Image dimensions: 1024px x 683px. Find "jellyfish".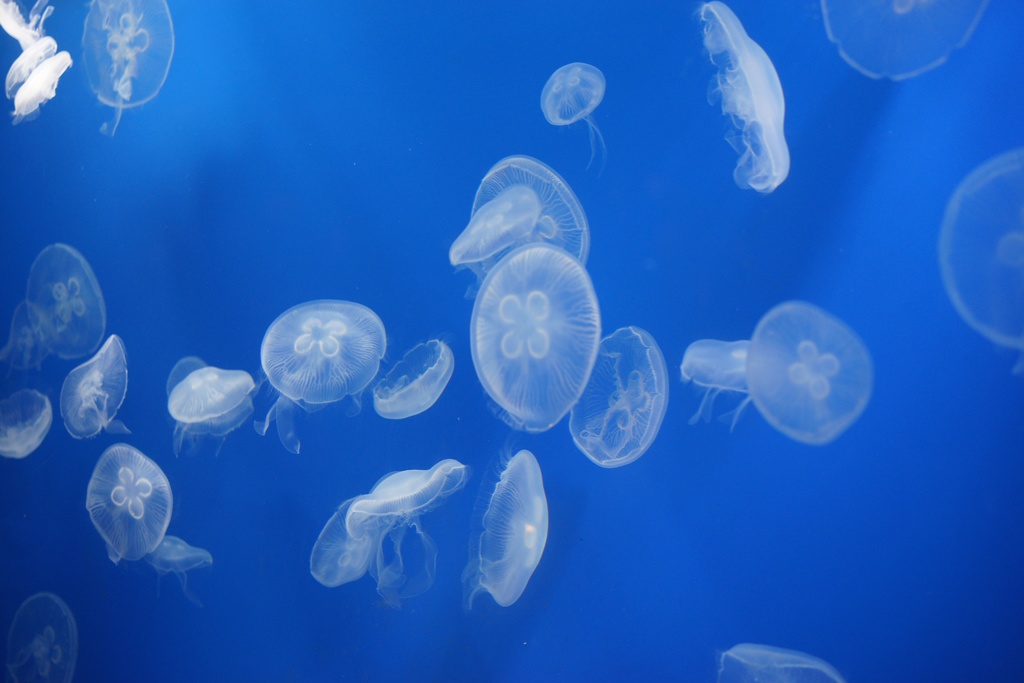
region(699, 0, 792, 188).
